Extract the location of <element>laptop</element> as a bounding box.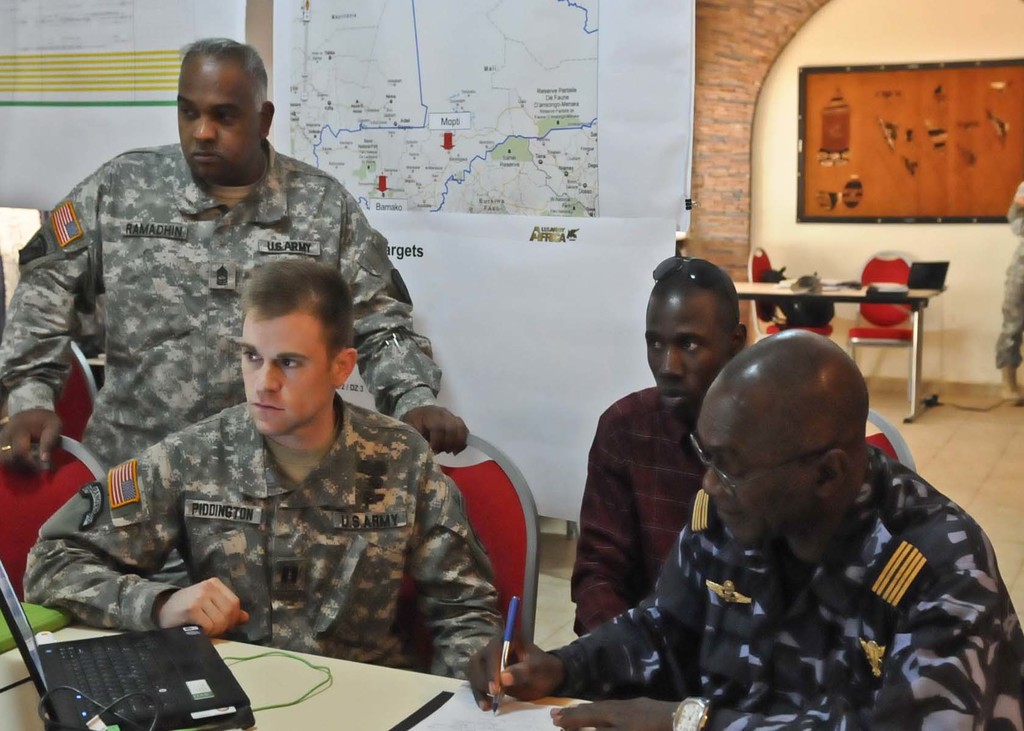
BBox(15, 570, 230, 728).
